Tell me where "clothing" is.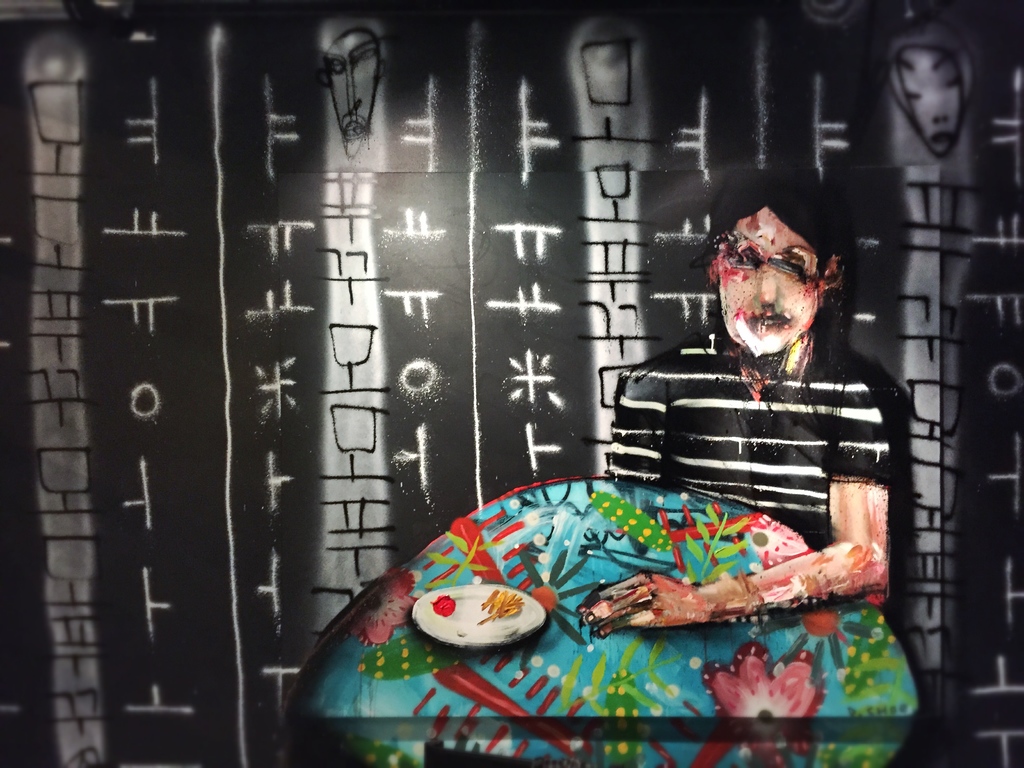
"clothing" is at crop(604, 338, 900, 554).
